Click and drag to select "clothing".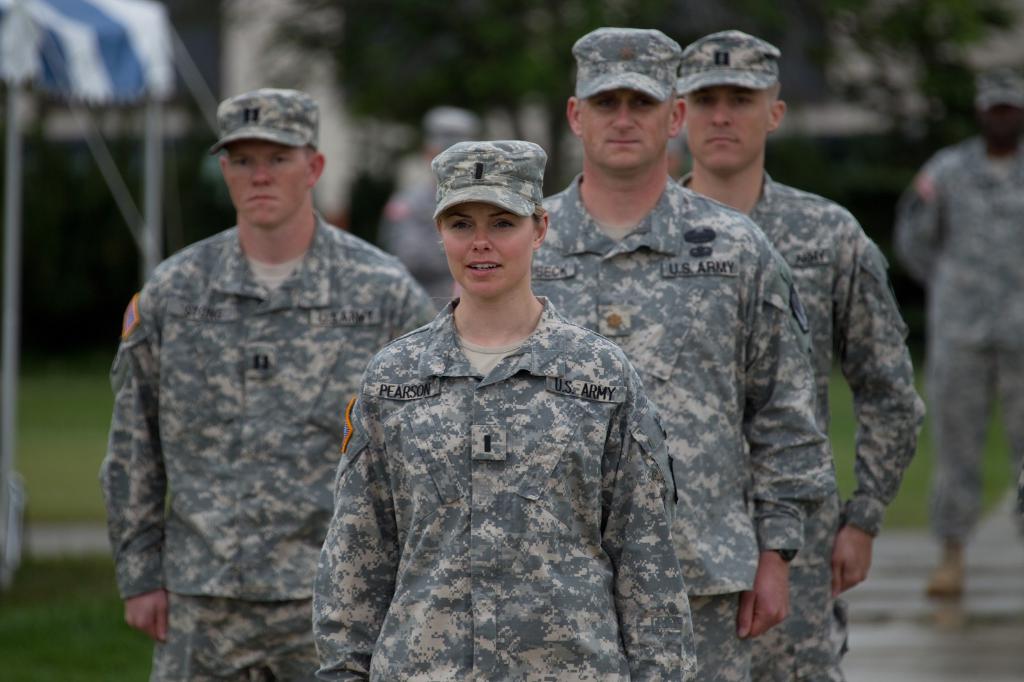
Selection: (212,86,330,157).
